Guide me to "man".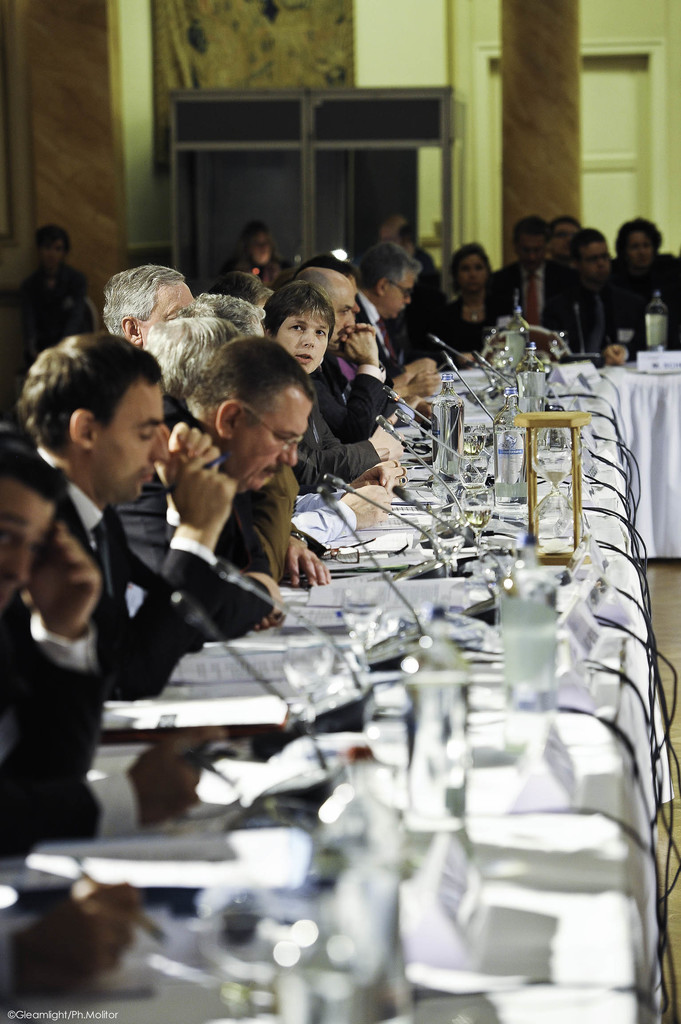
Guidance: left=543, top=211, right=588, bottom=263.
